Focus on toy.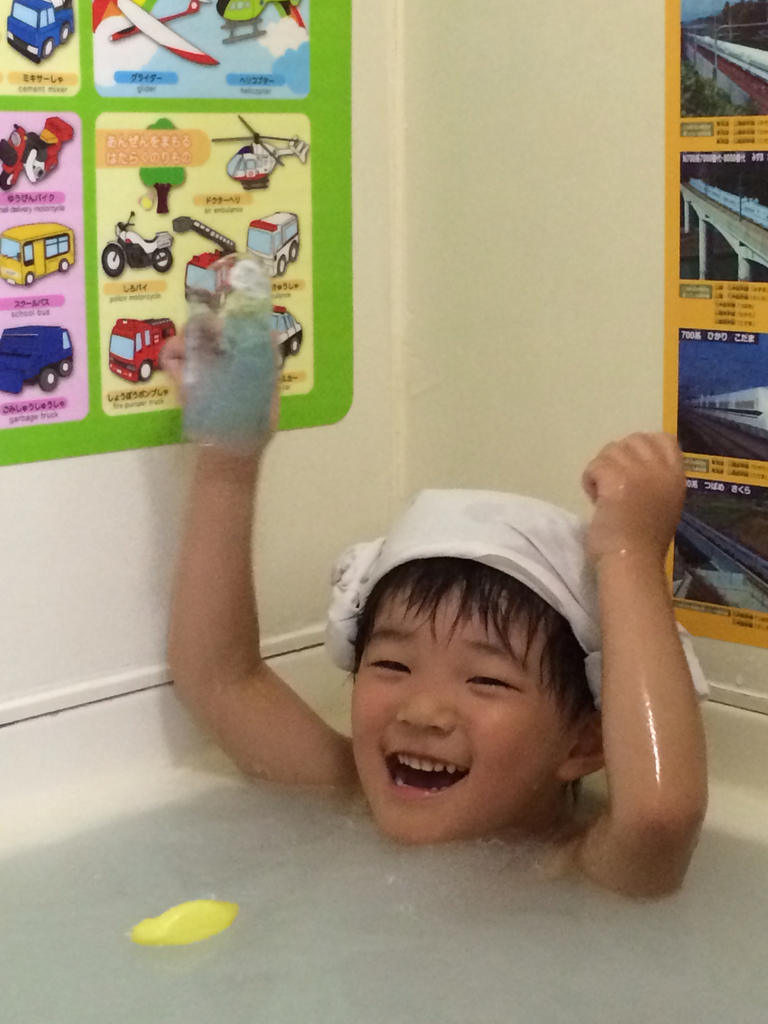
Focused at Rect(173, 212, 238, 301).
